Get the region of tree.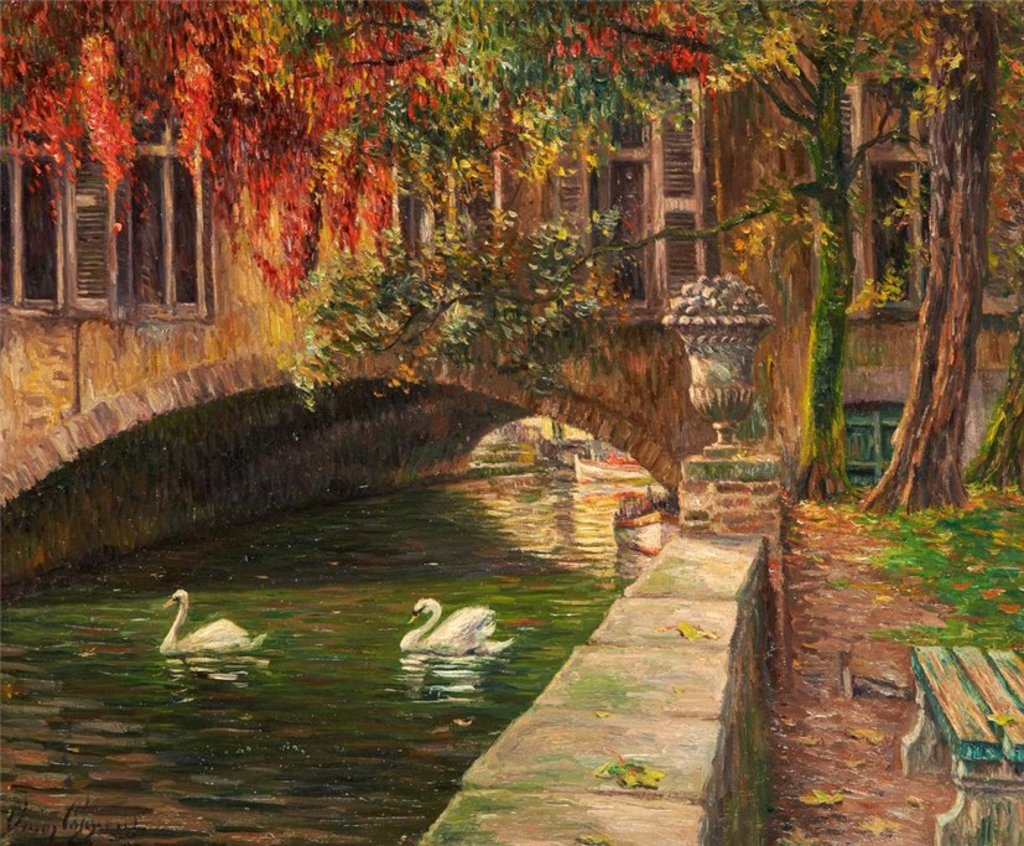
left=853, top=0, right=1000, bottom=505.
